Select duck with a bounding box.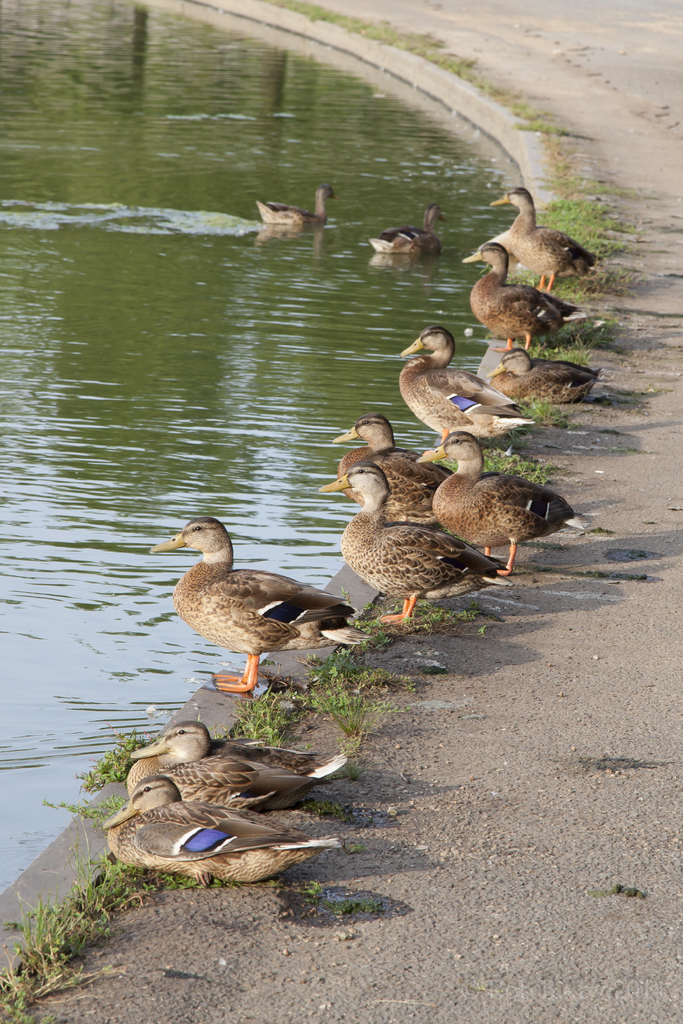
left=313, top=459, right=498, bottom=616.
